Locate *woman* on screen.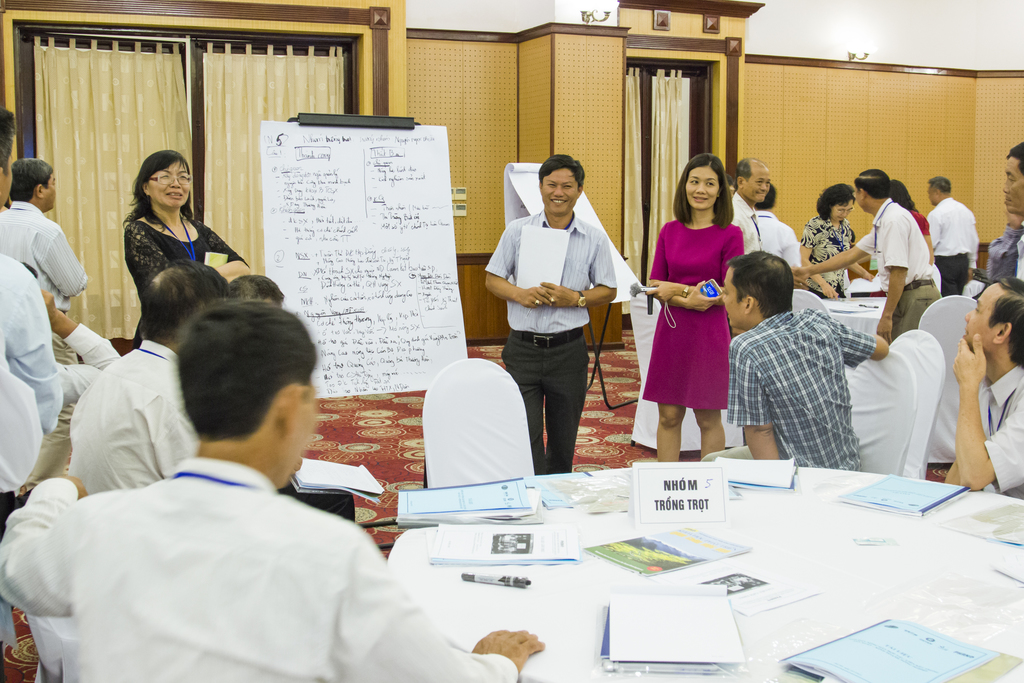
On screen at {"x1": 121, "y1": 146, "x2": 255, "y2": 350}.
